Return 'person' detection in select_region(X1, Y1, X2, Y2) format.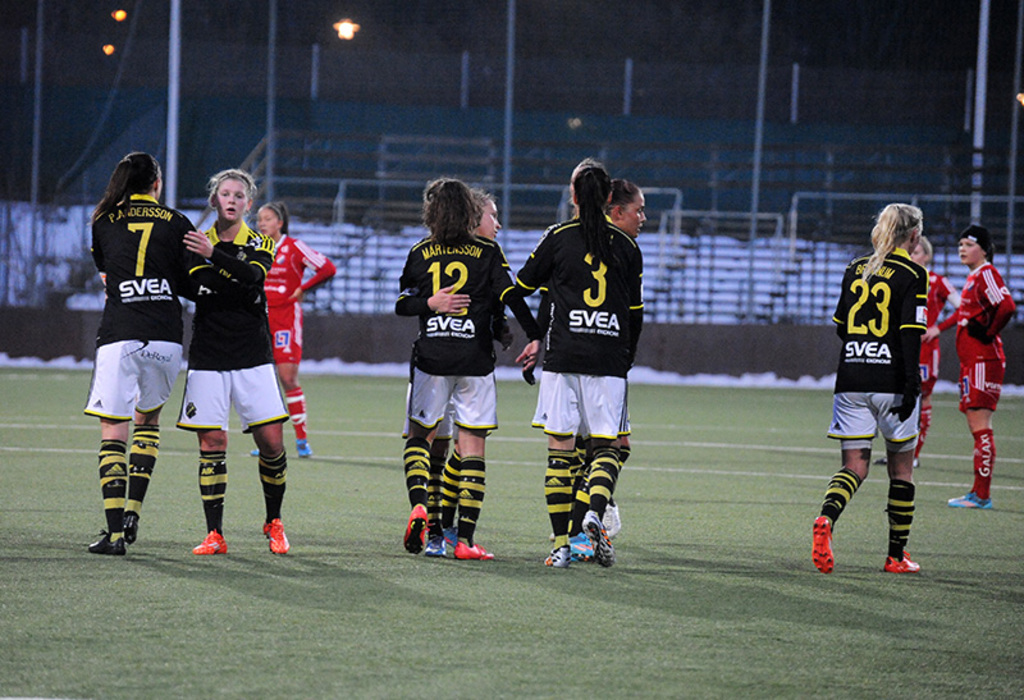
select_region(256, 203, 334, 459).
